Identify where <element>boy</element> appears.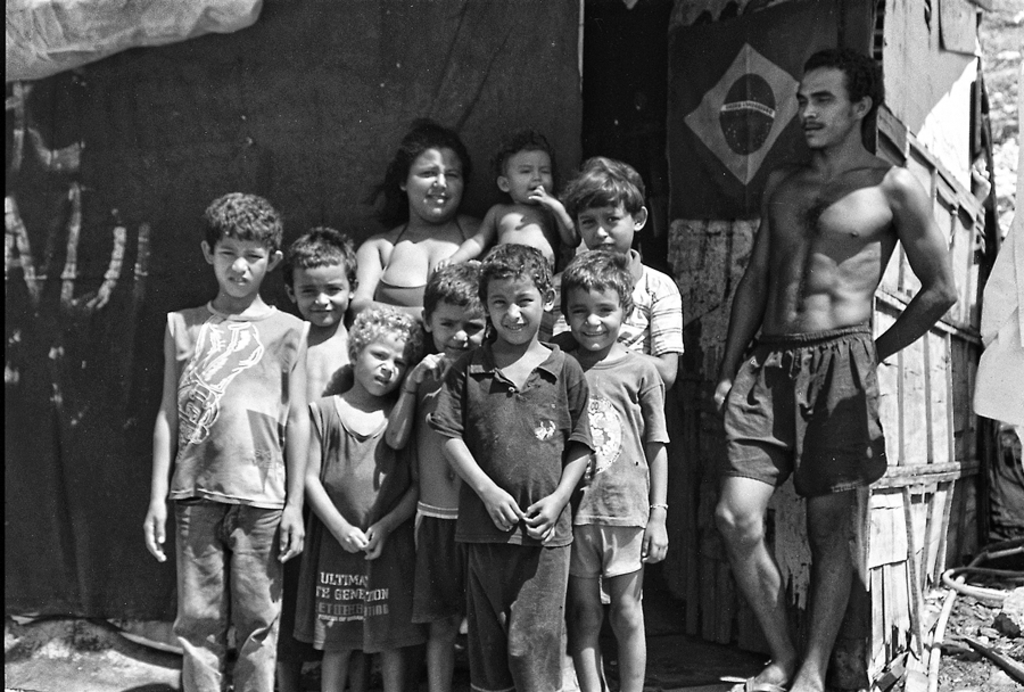
Appears at x1=387, y1=260, x2=496, y2=691.
